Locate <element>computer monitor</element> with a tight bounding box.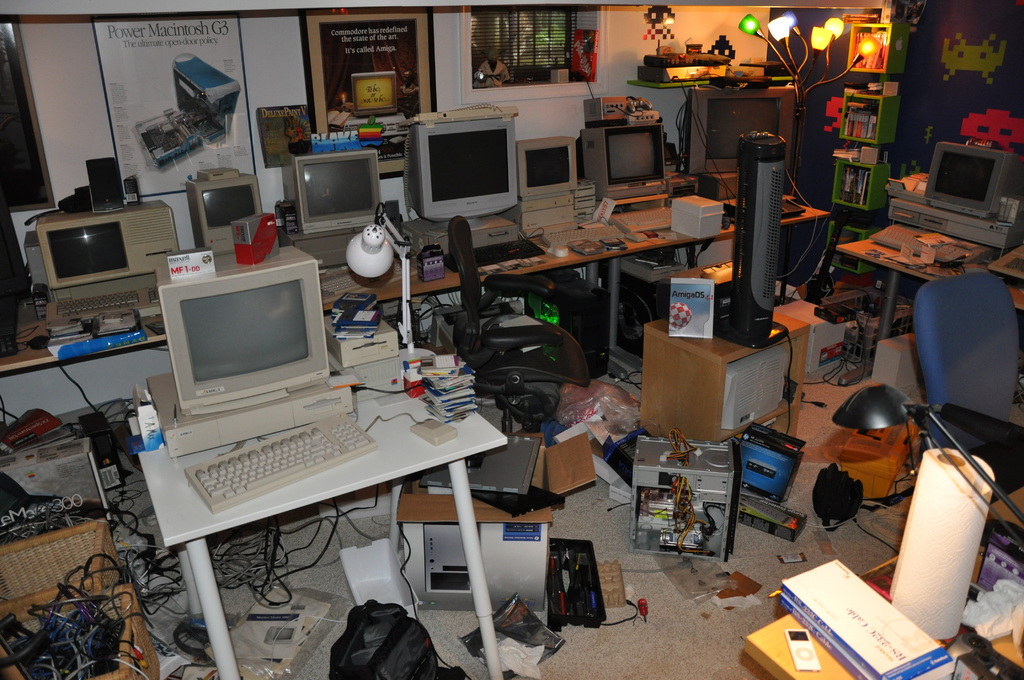
select_region(182, 162, 268, 258).
